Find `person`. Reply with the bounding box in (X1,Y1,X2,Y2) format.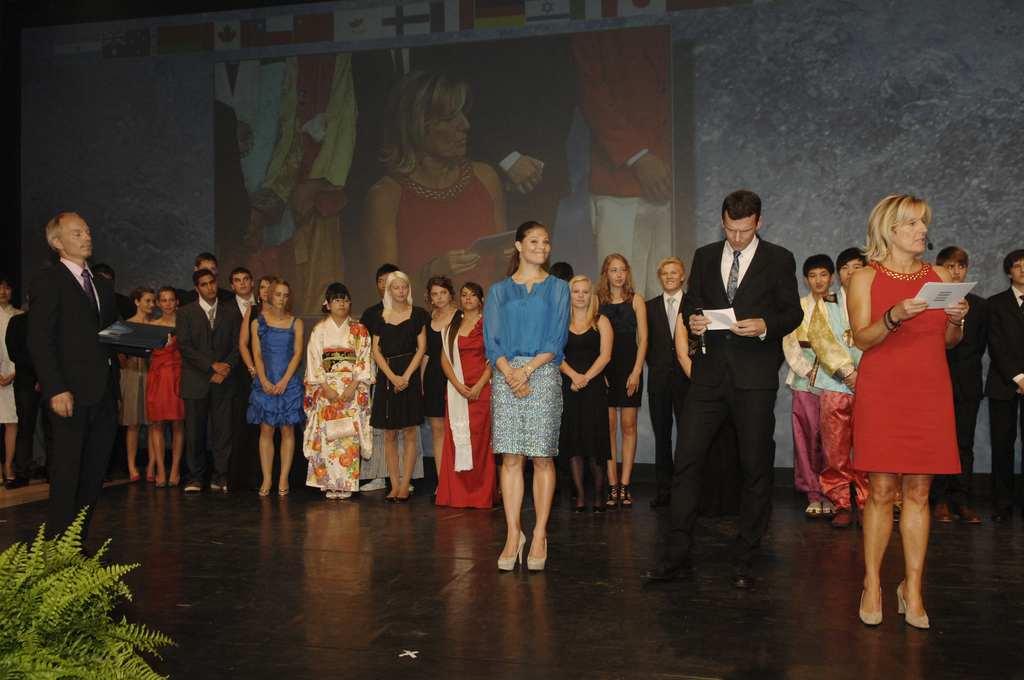
(220,54,361,319).
